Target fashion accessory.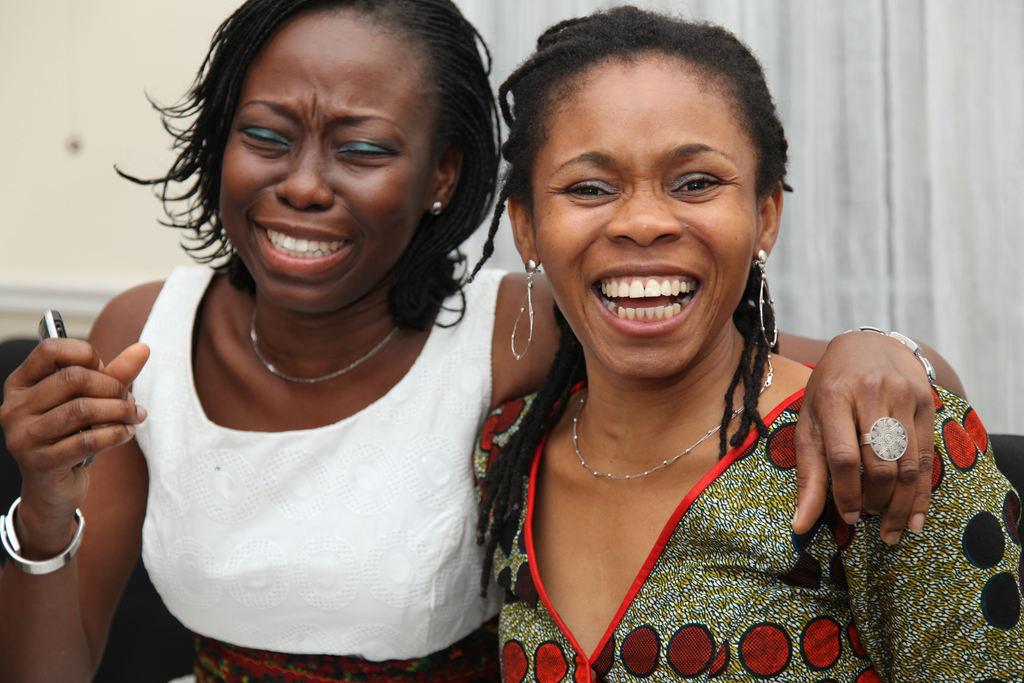
Target region: <bbox>841, 320, 939, 388</bbox>.
